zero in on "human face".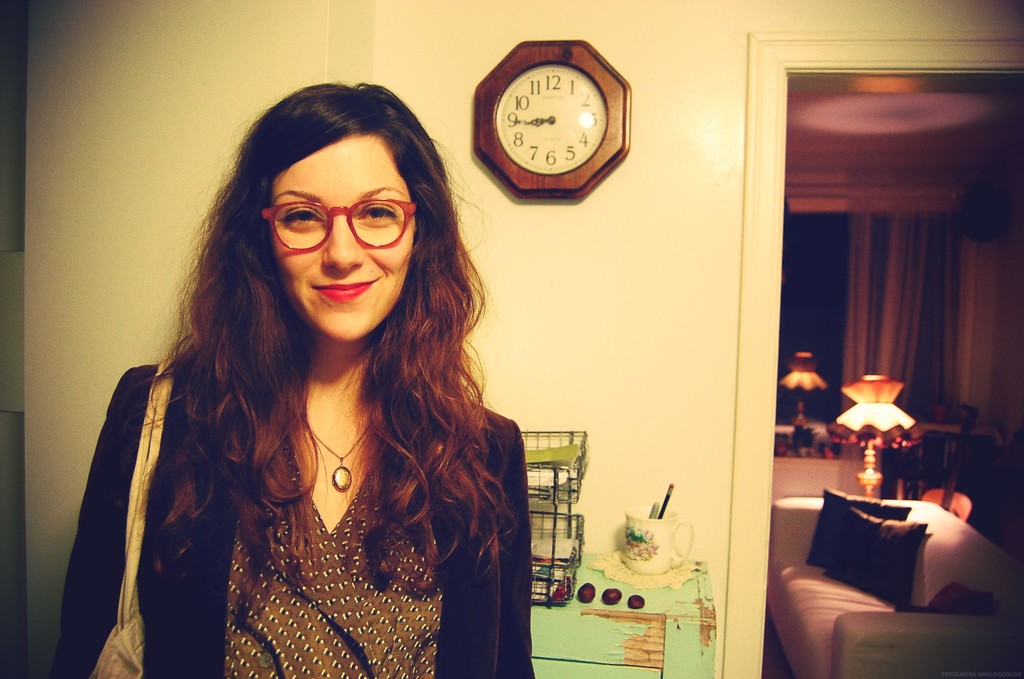
Zeroed in: BBox(274, 134, 414, 344).
